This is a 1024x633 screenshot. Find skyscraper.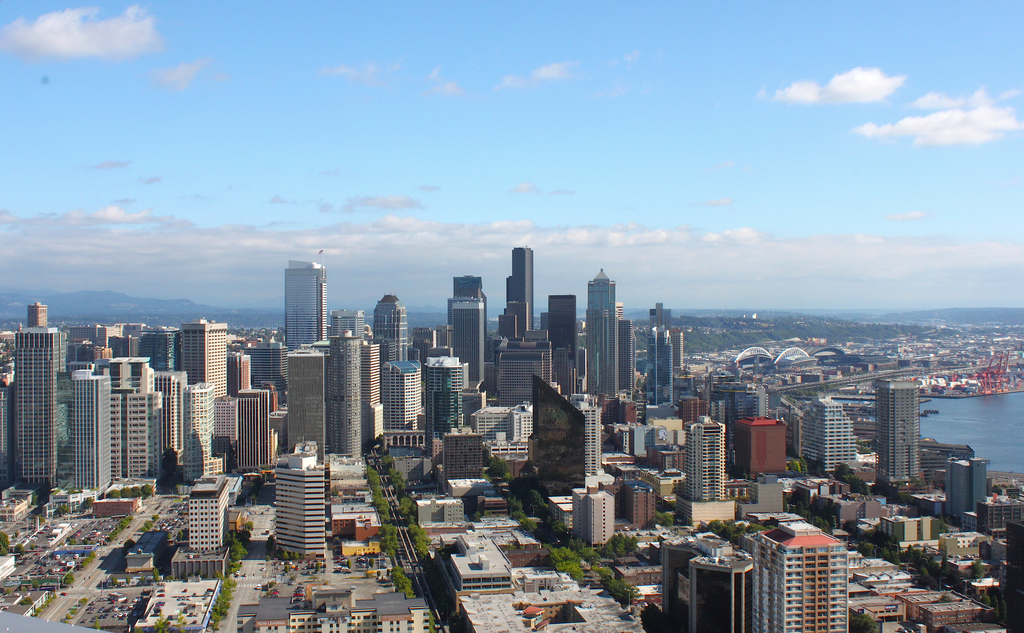
Bounding box: box=[273, 441, 326, 562].
